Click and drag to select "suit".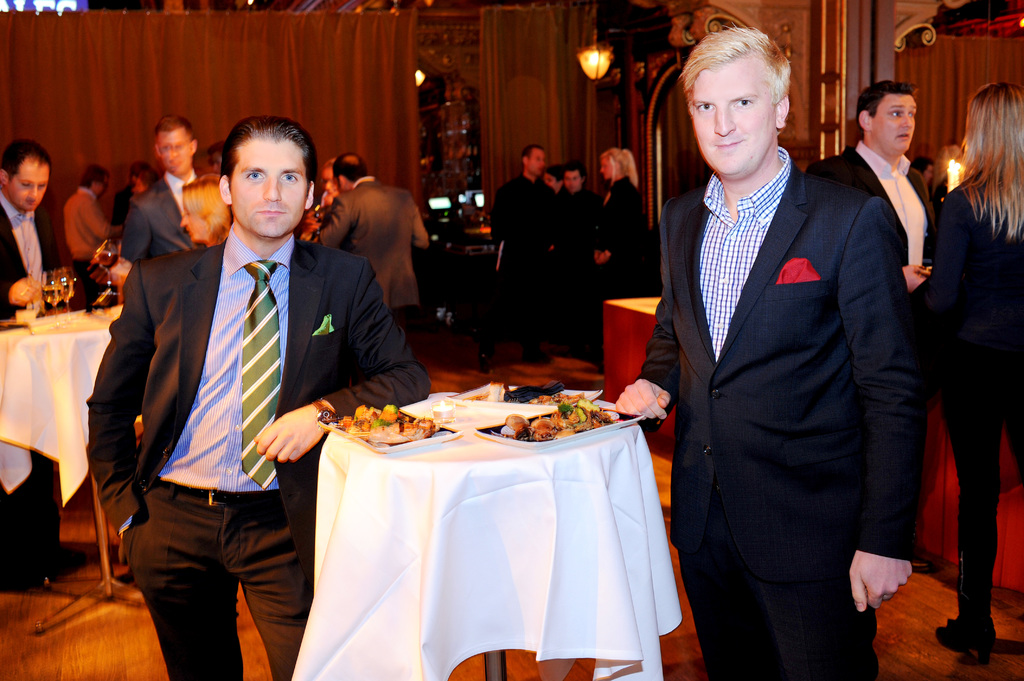
Selection: (x1=124, y1=175, x2=204, y2=263).
